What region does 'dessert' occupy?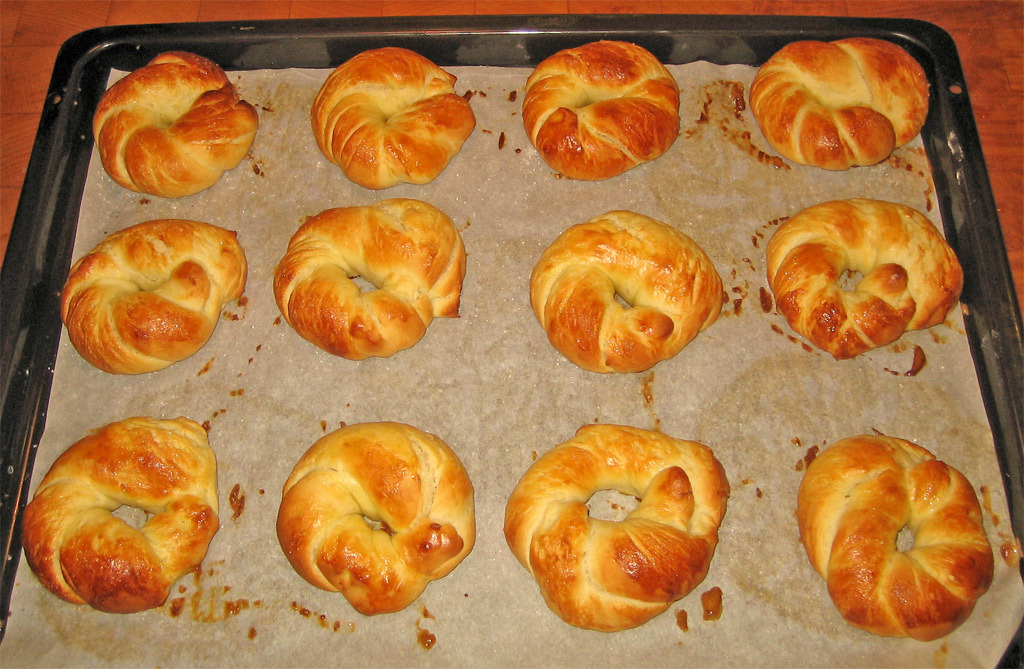
x1=766 y1=199 x2=966 y2=354.
